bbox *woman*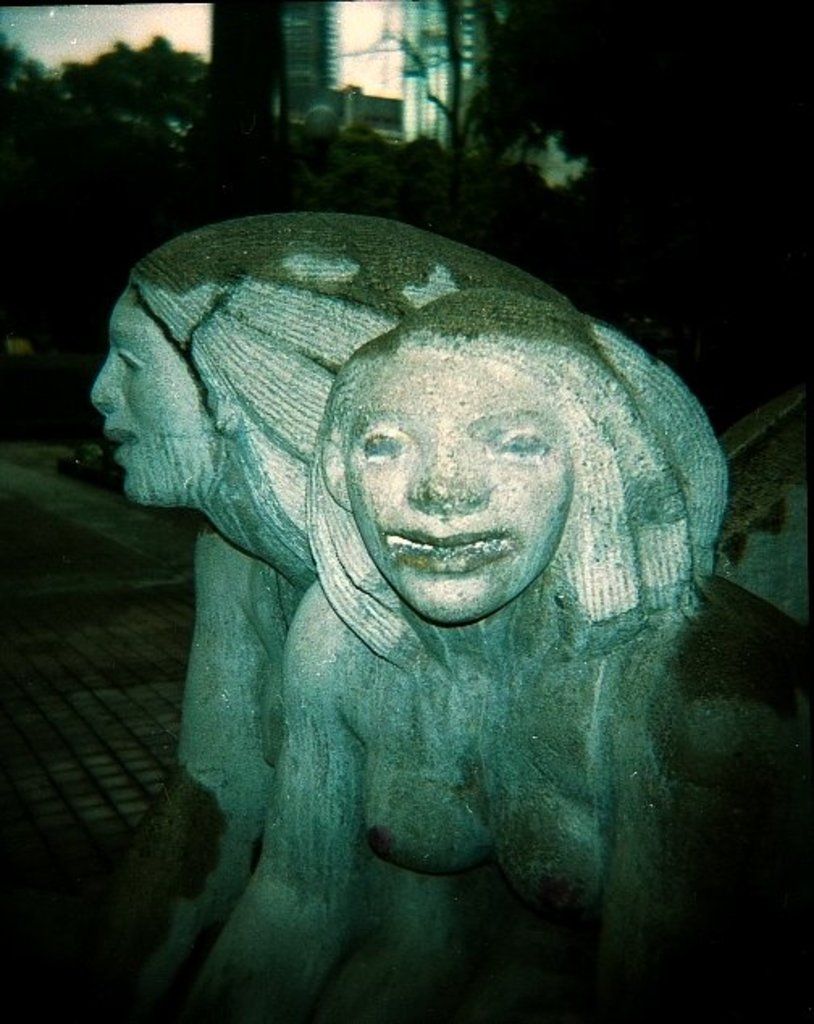
box(82, 207, 538, 824)
